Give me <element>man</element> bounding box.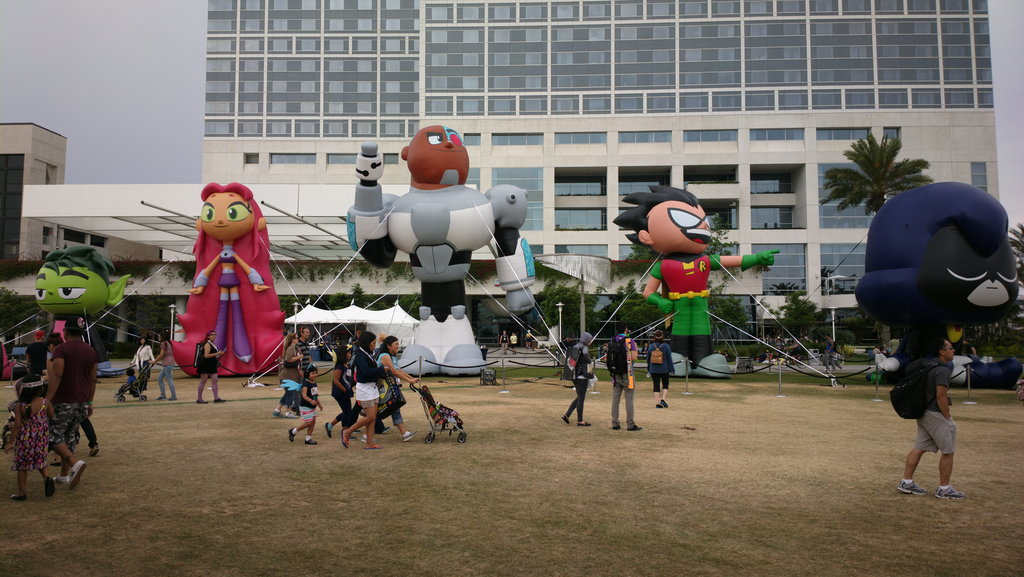
<region>45, 320, 99, 494</region>.
